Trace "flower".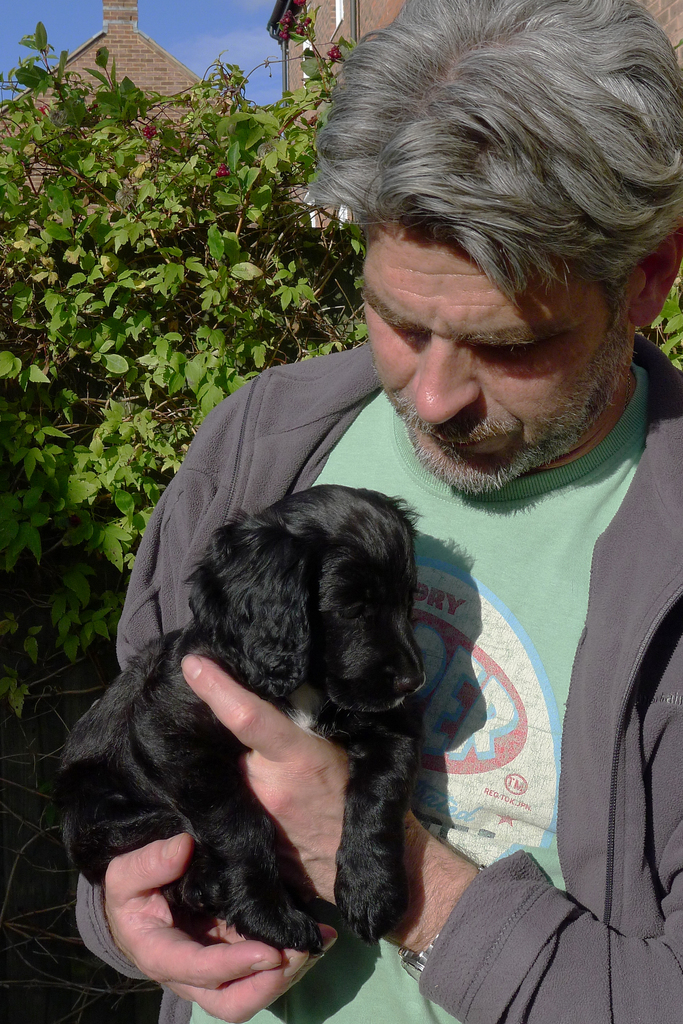
Traced to Rect(142, 127, 156, 140).
